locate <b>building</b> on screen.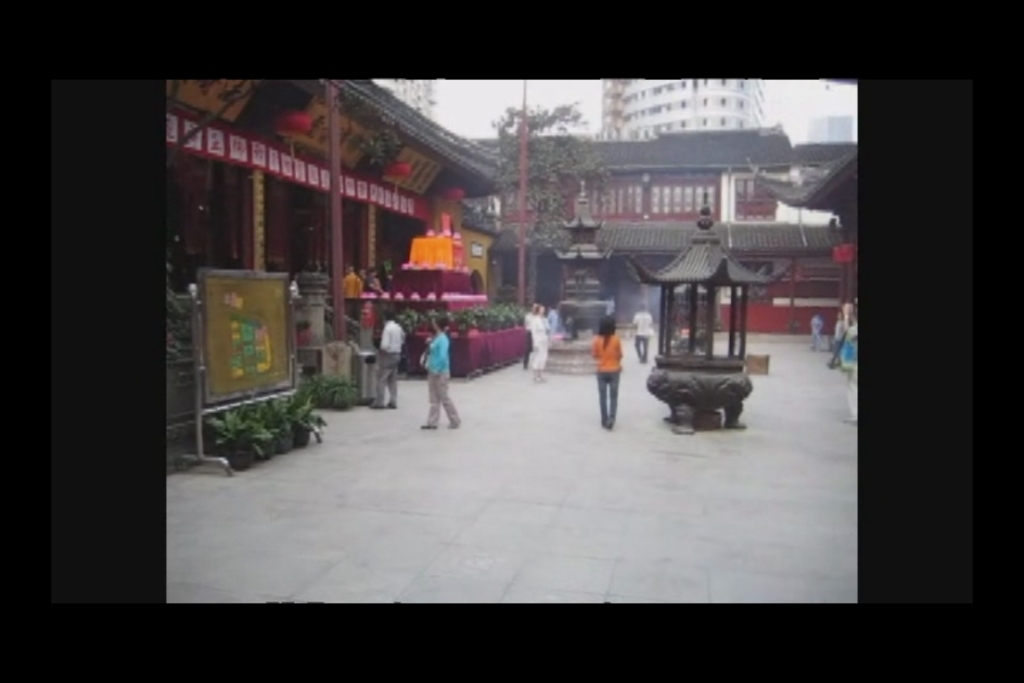
On screen at x1=464, y1=132, x2=821, y2=229.
